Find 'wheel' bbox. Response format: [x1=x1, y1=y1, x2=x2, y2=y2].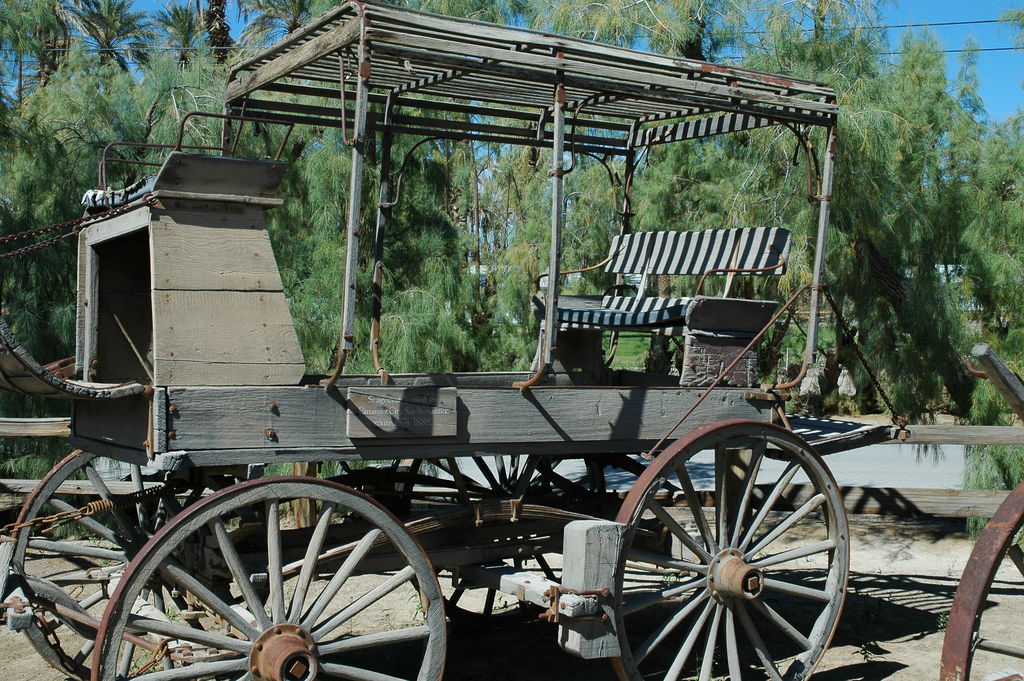
[x1=90, y1=477, x2=447, y2=680].
